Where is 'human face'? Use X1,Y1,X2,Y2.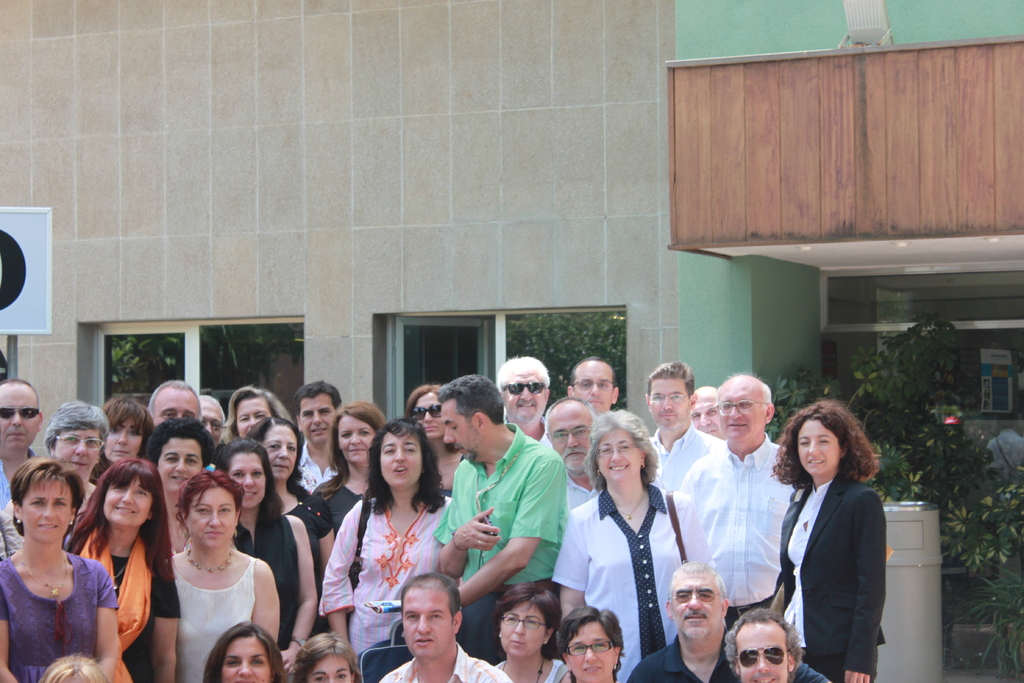
547,395,595,475.
